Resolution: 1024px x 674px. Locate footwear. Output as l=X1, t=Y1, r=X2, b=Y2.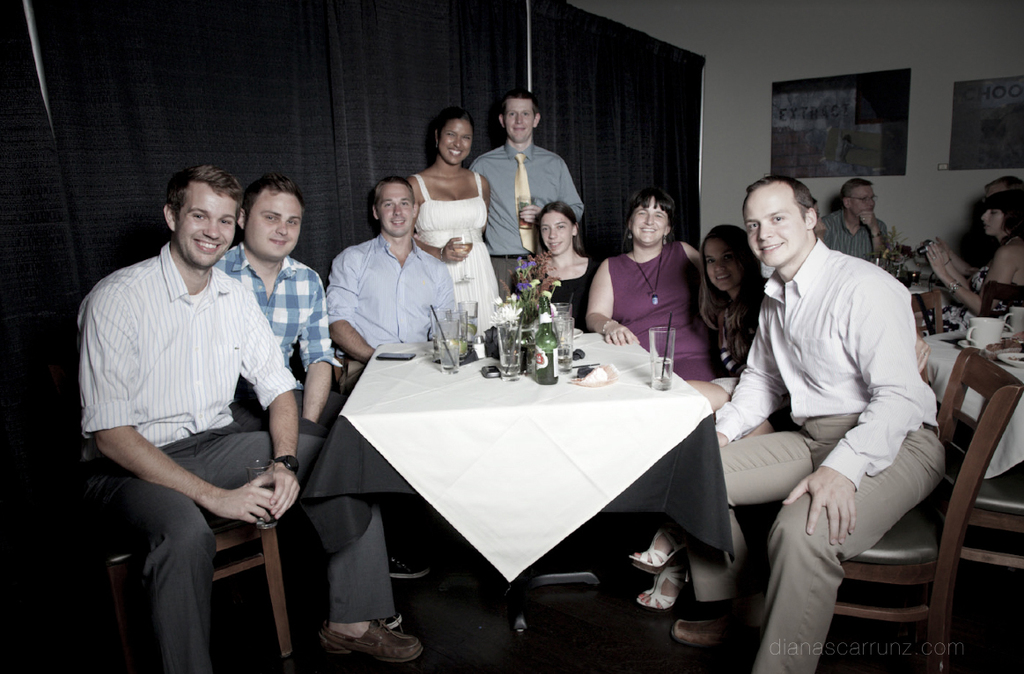
l=392, t=541, r=431, b=588.
